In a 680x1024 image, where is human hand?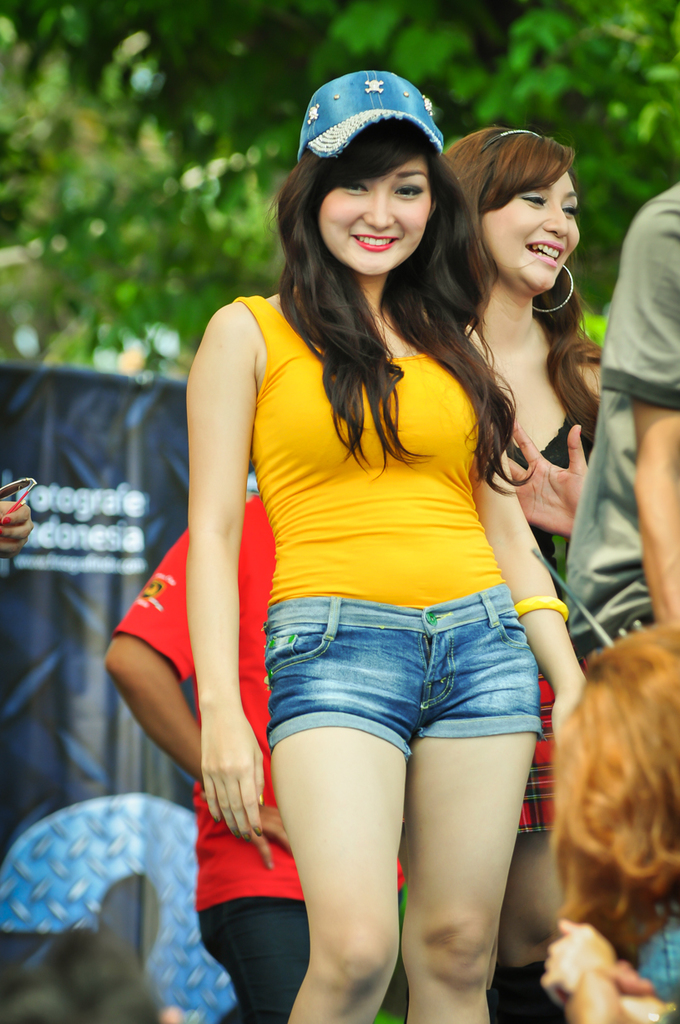
<bbox>0, 496, 32, 560</bbox>.
